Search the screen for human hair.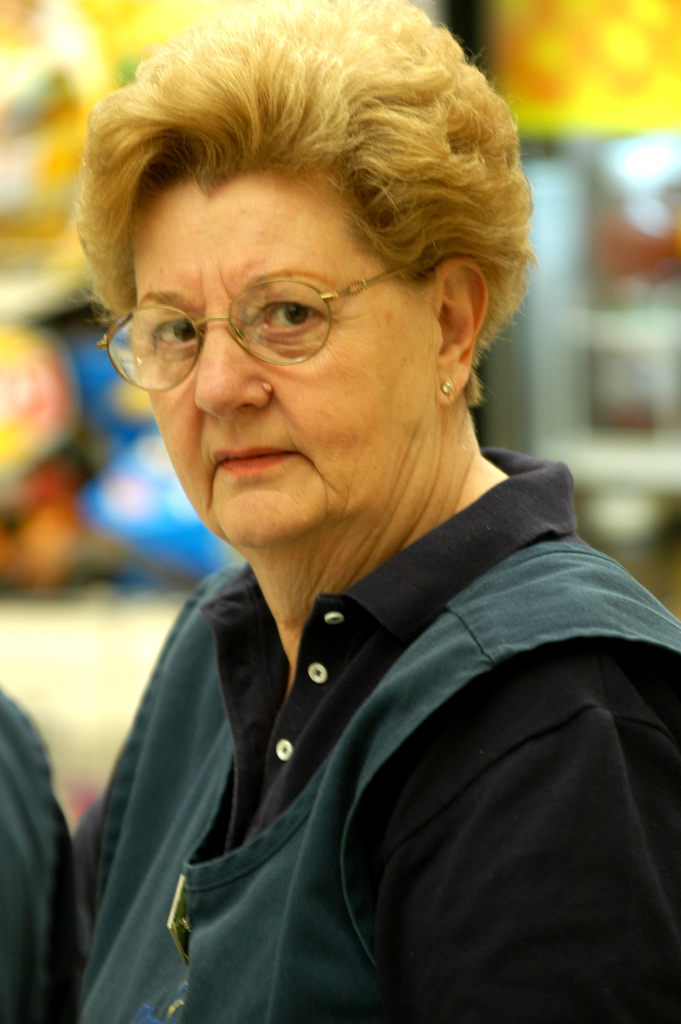
Found at <bbox>64, 8, 532, 426</bbox>.
